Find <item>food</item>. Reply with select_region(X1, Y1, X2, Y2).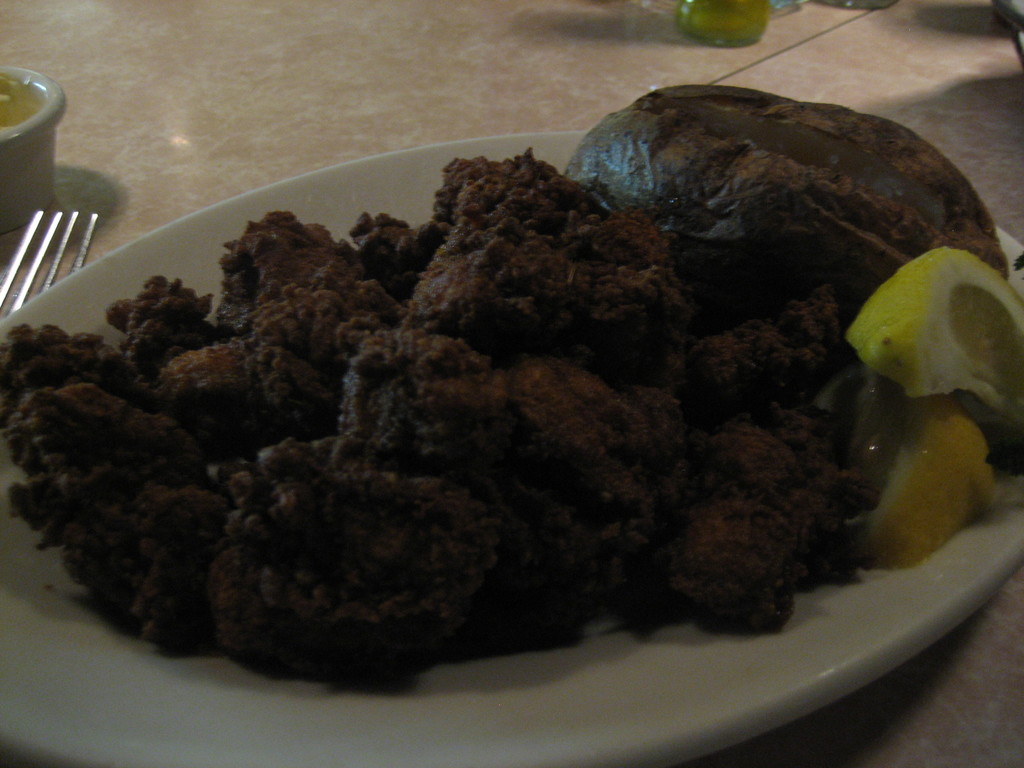
select_region(82, 97, 993, 675).
